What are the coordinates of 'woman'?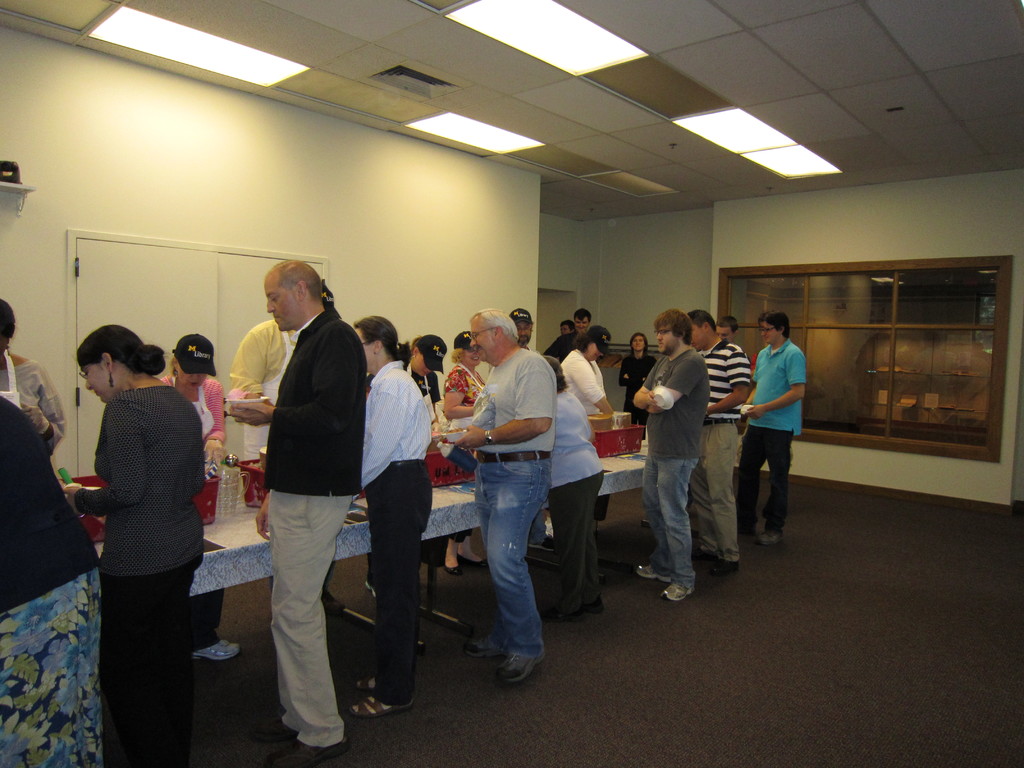
<bbox>0, 297, 65, 433</bbox>.
